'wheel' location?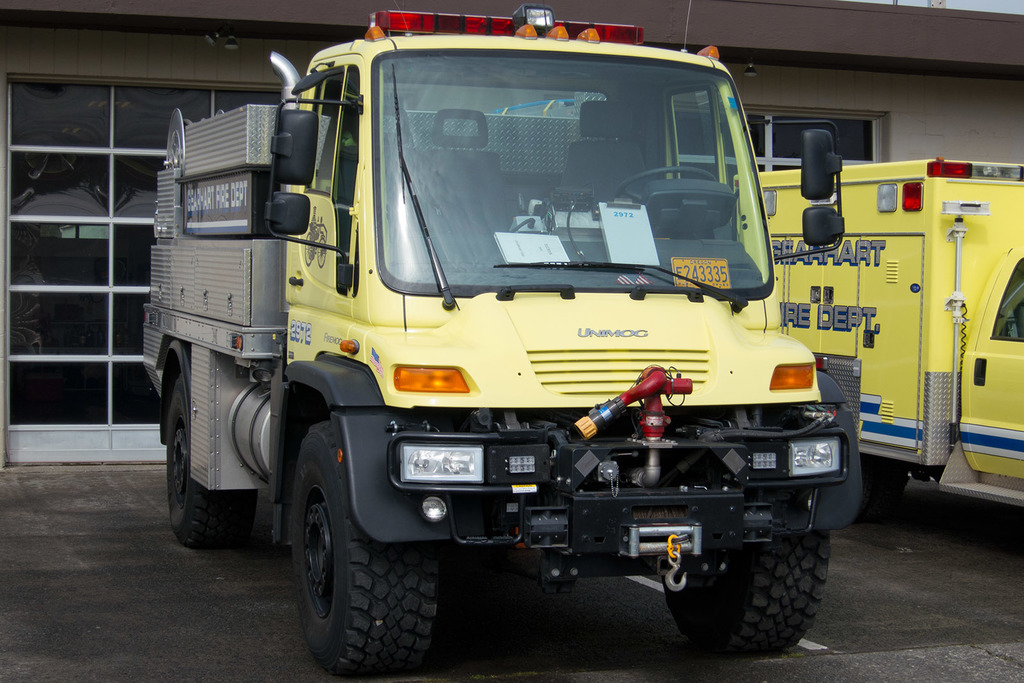
[left=660, top=531, right=834, bottom=655]
